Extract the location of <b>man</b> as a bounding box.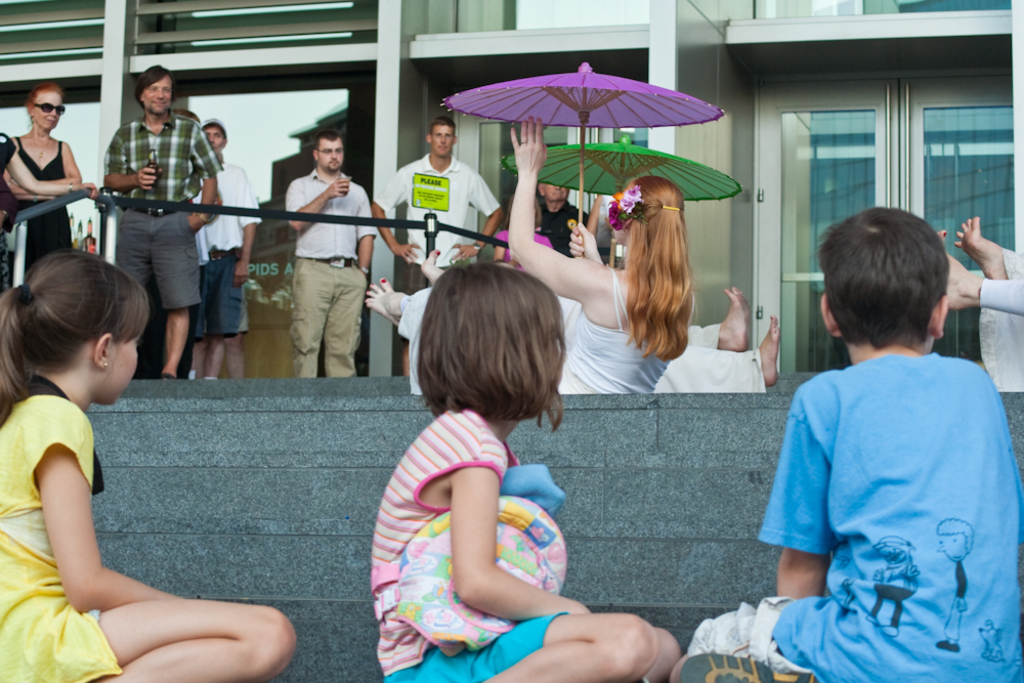
x1=526, y1=168, x2=595, y2=262.
